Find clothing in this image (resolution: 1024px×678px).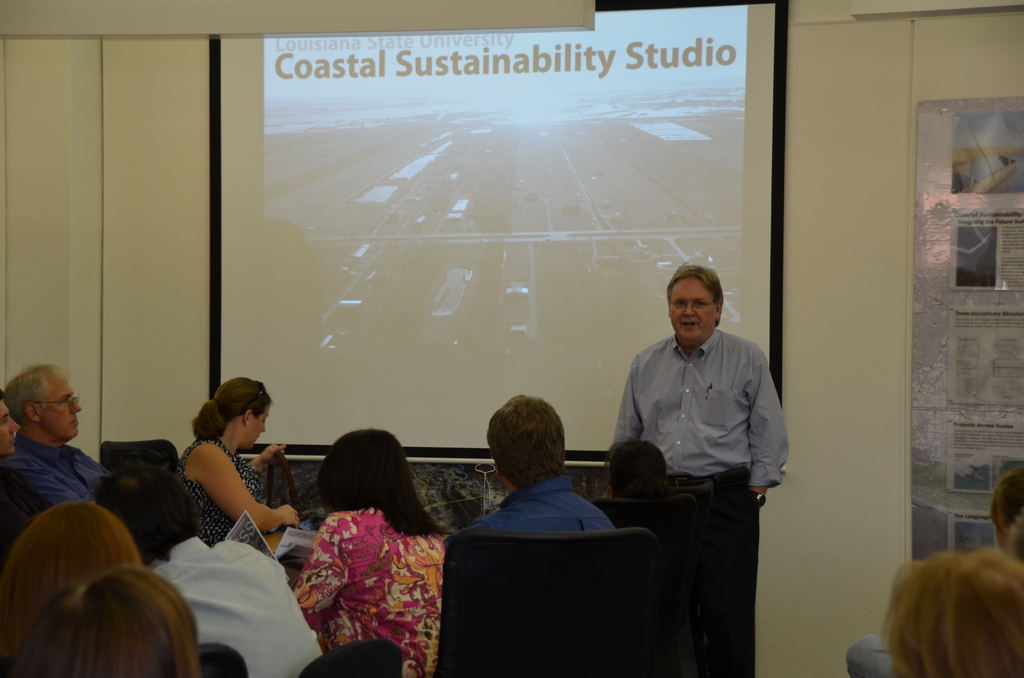
x1=144 y1=533 x2=320 y2=677.
